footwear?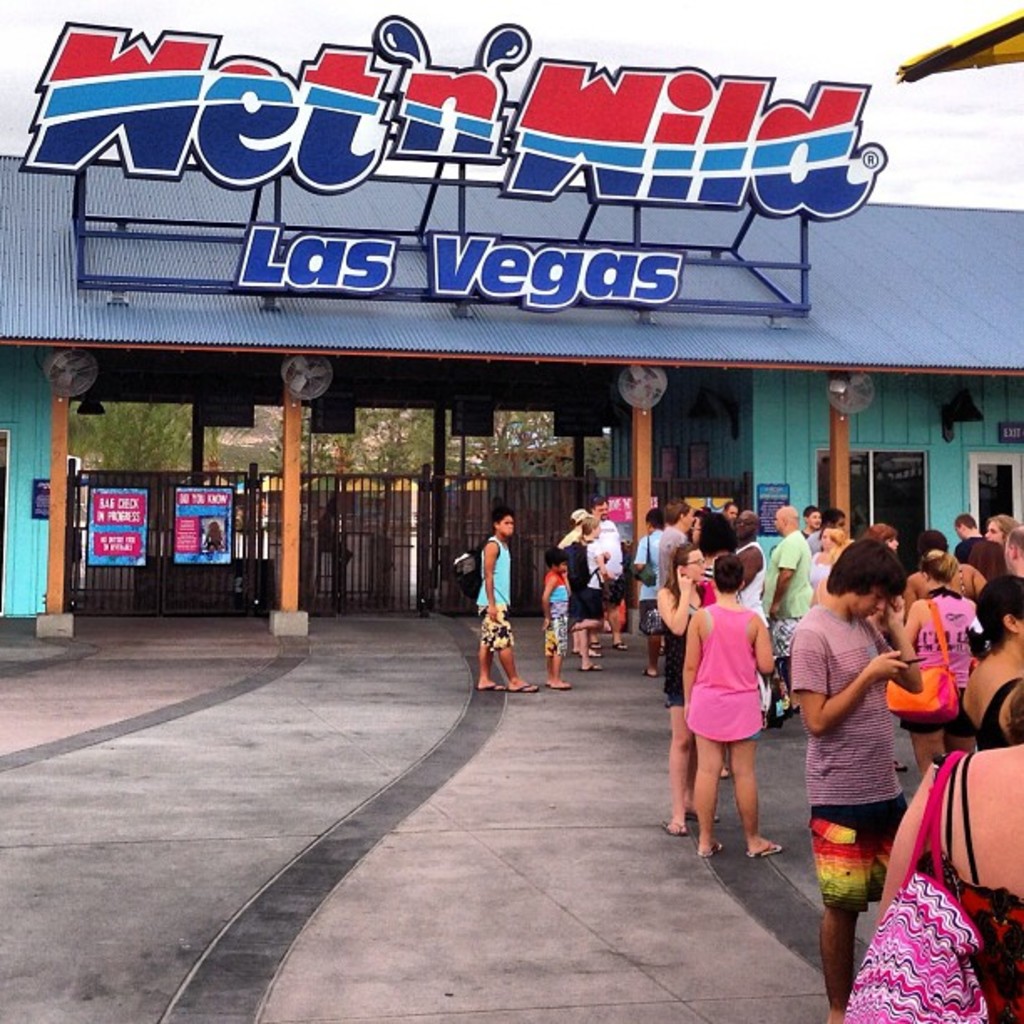
detection(477, 679, 505, 693)
